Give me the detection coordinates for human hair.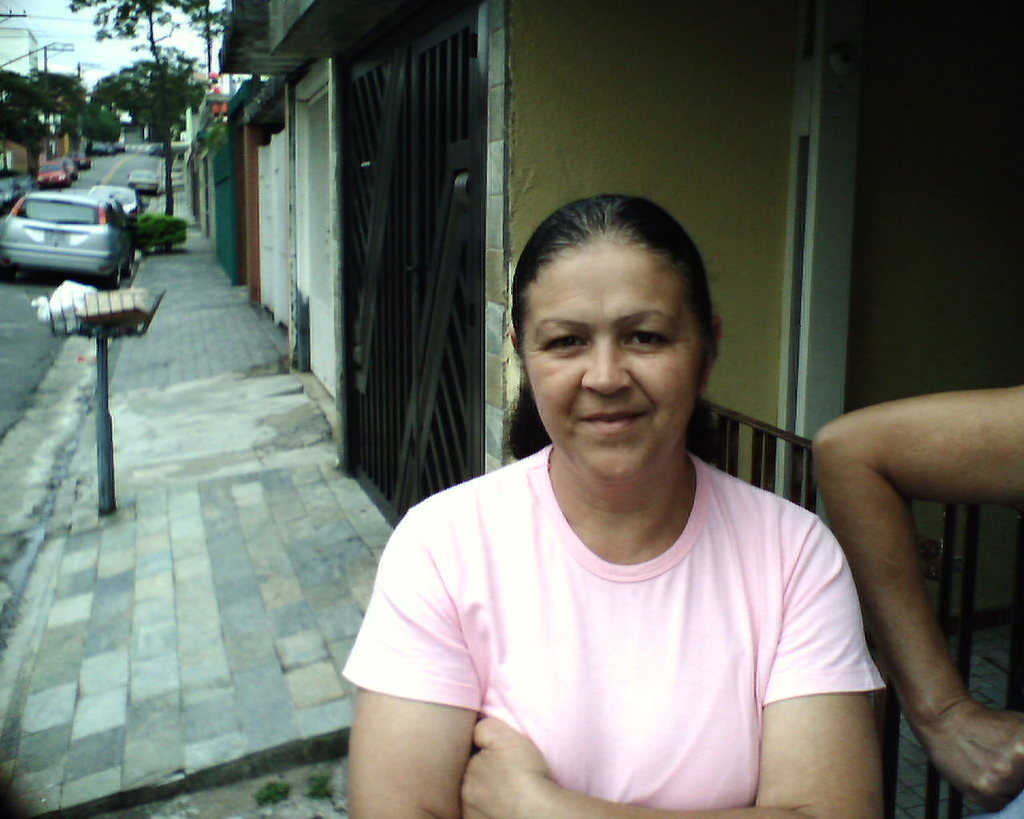
507,190,711,456.
